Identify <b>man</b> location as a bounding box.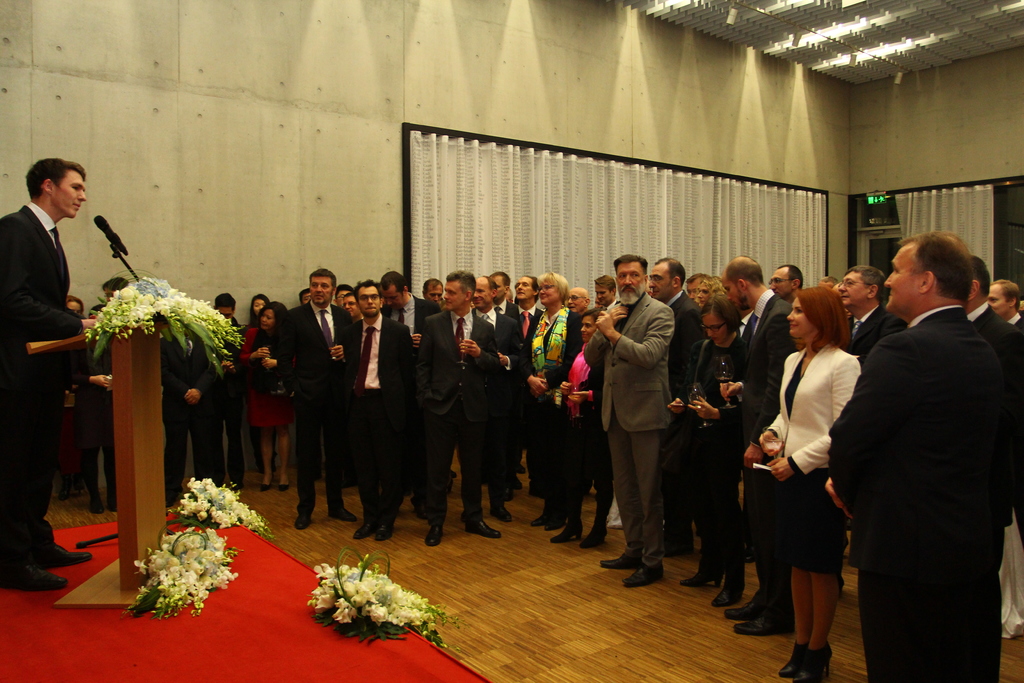
[352,243,465,535].
